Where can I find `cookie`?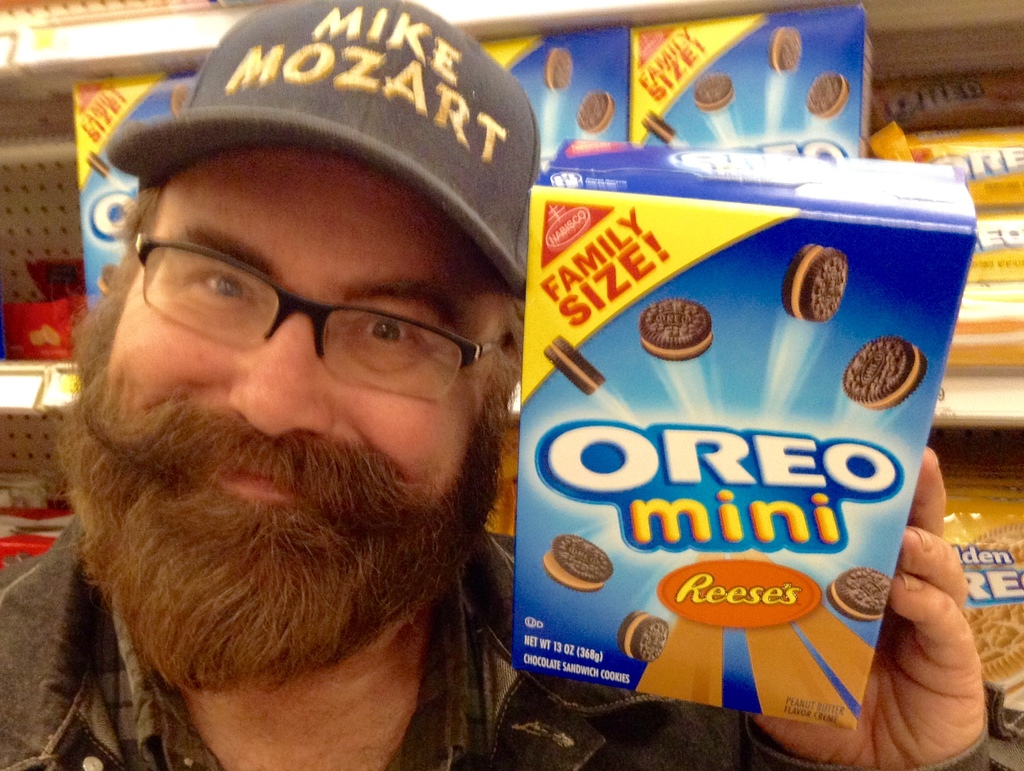
You can find it at x1=780, y1=243, x2=849, y2=324.
